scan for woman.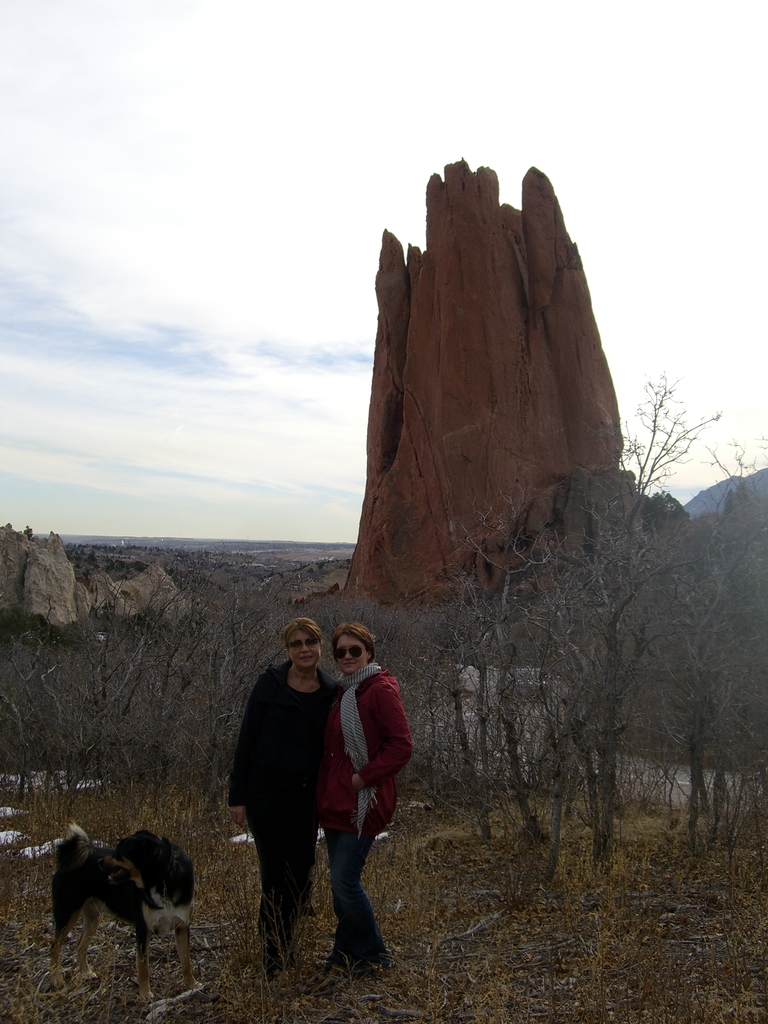
Scan result: crop(316, 620, 414, 973).
